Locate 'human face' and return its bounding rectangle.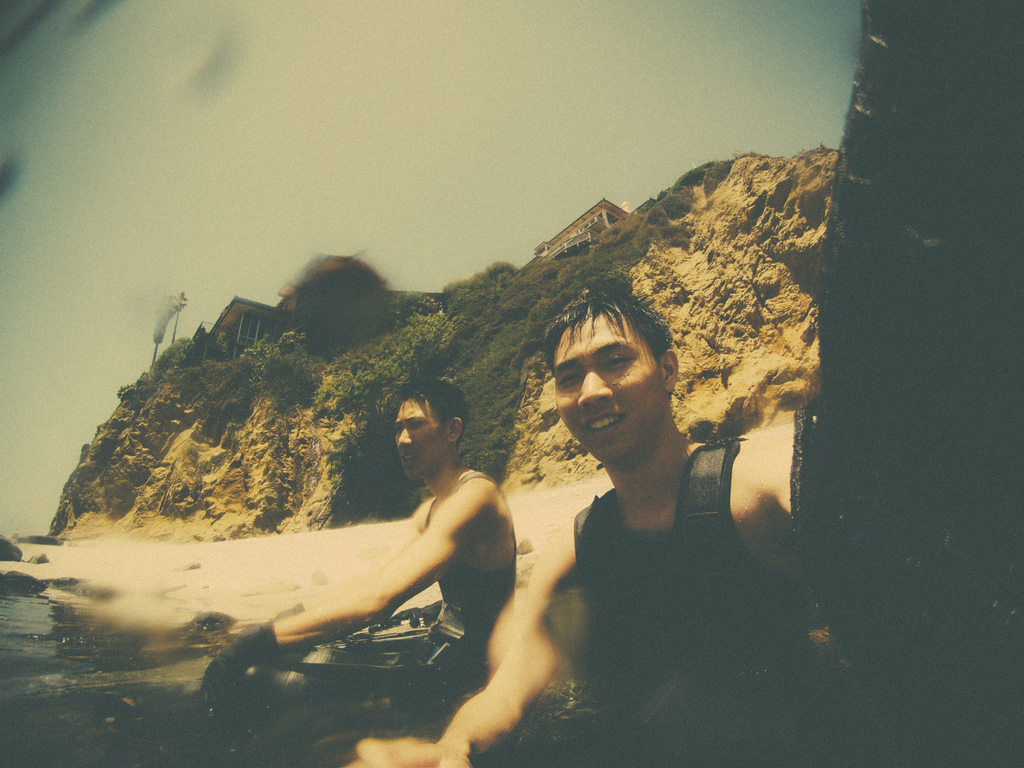
{"left": 399, "top": 389, "right": 454, "bottom": 487}.
